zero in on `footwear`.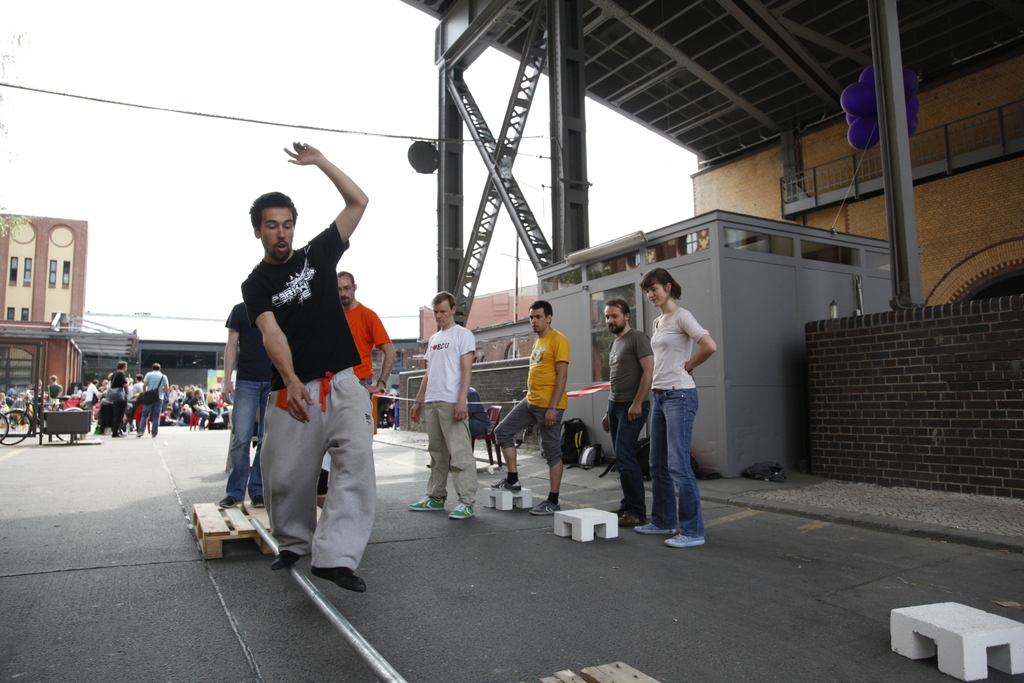
Zeroed in: [603,502,643,528].
